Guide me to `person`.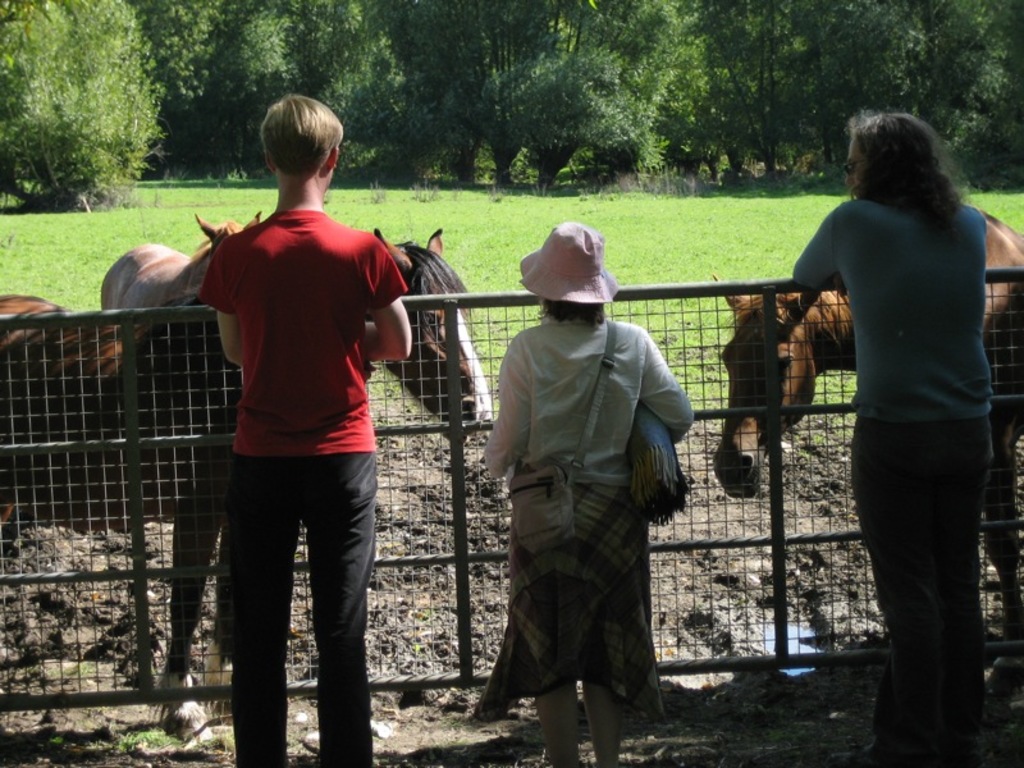
Guidance: BBox(480, 229, 699, 767).
